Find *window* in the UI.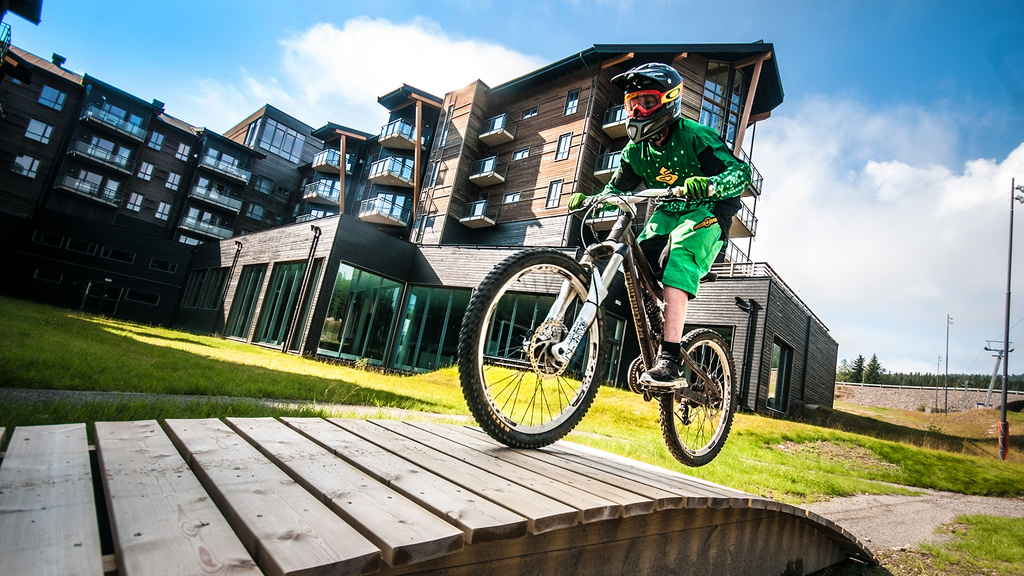
UI element at locate(38, 84, 67, 109).
